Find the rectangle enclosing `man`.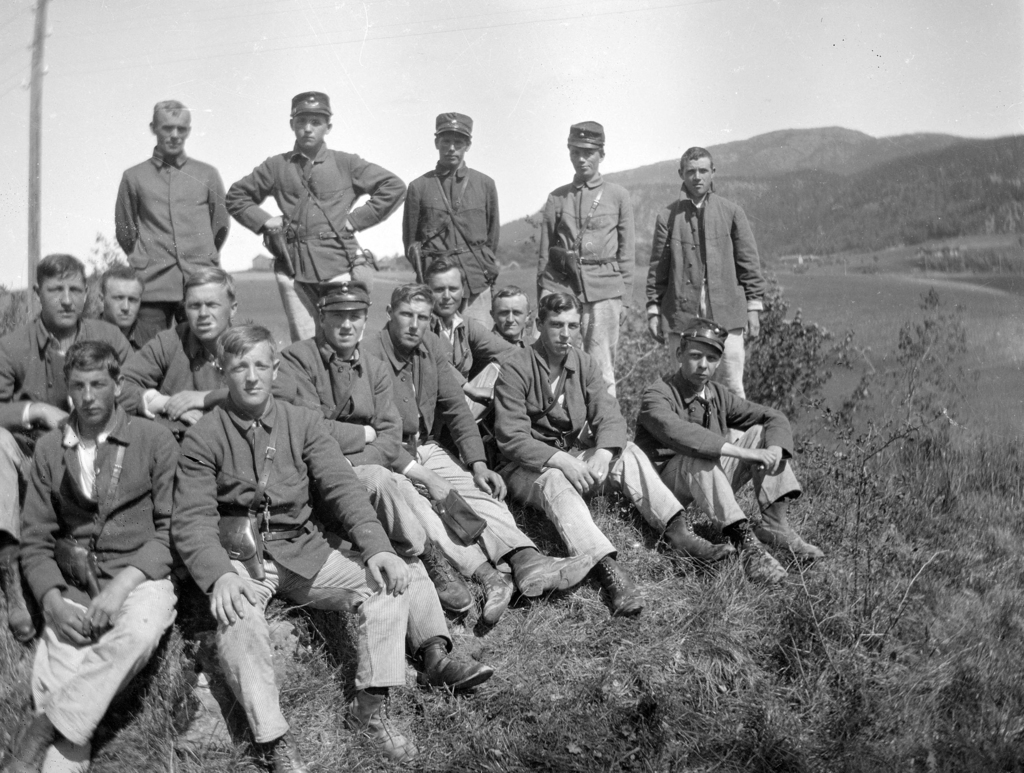
bbox=(644, 156, 767, 381).
